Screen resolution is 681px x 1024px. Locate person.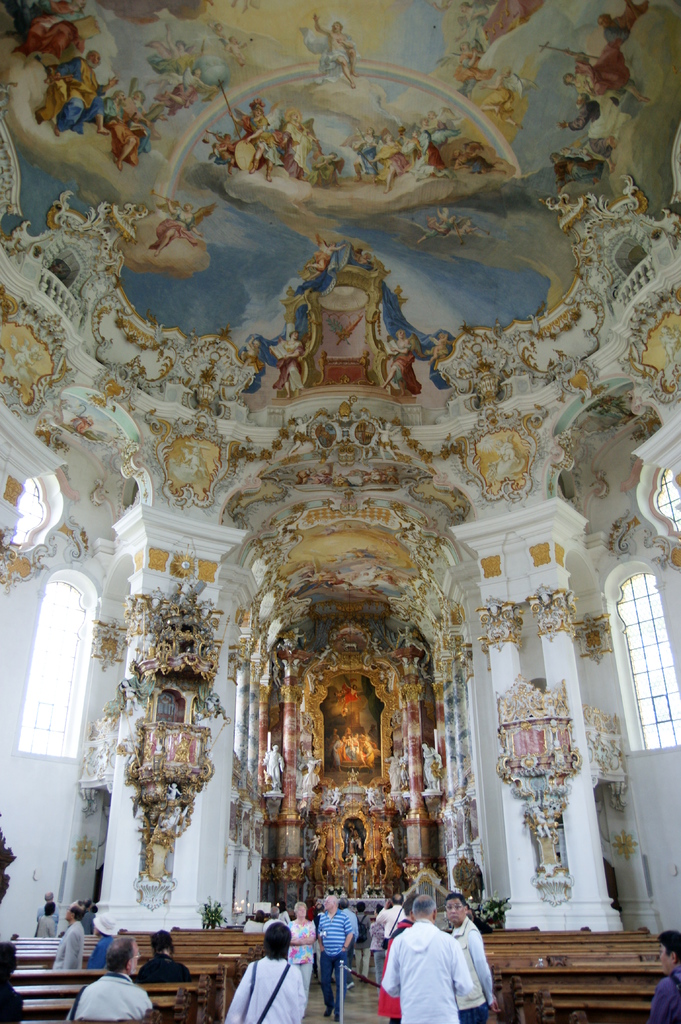
(291, 900, 315, 1018).
